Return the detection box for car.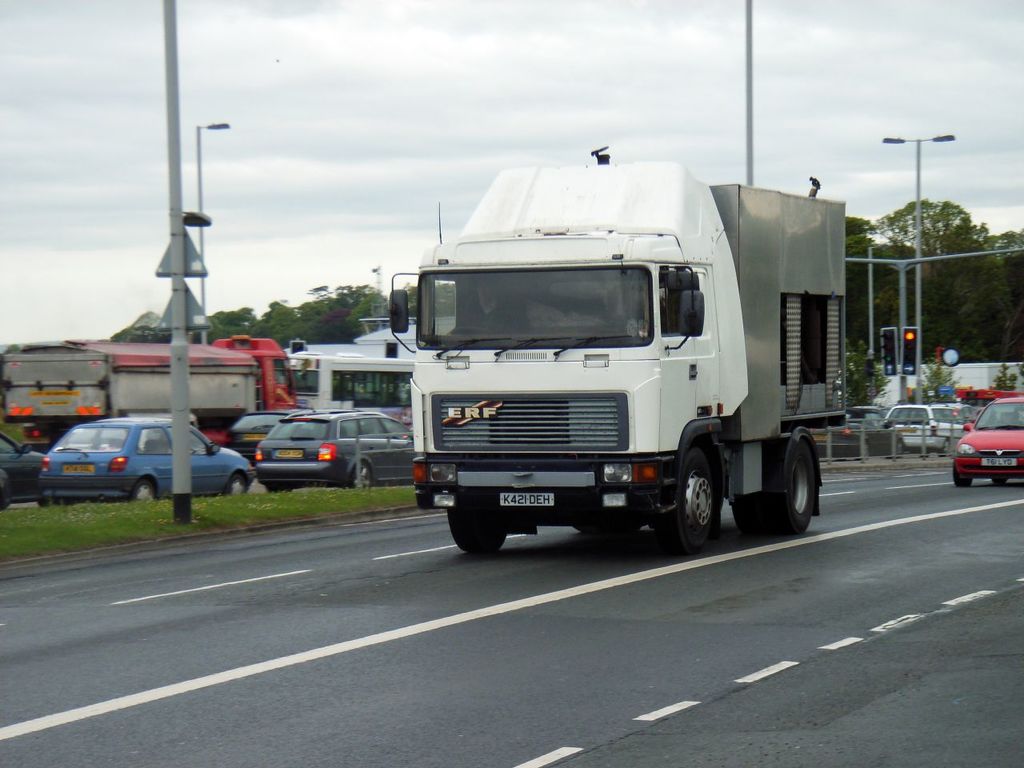
0:429:50:507.
